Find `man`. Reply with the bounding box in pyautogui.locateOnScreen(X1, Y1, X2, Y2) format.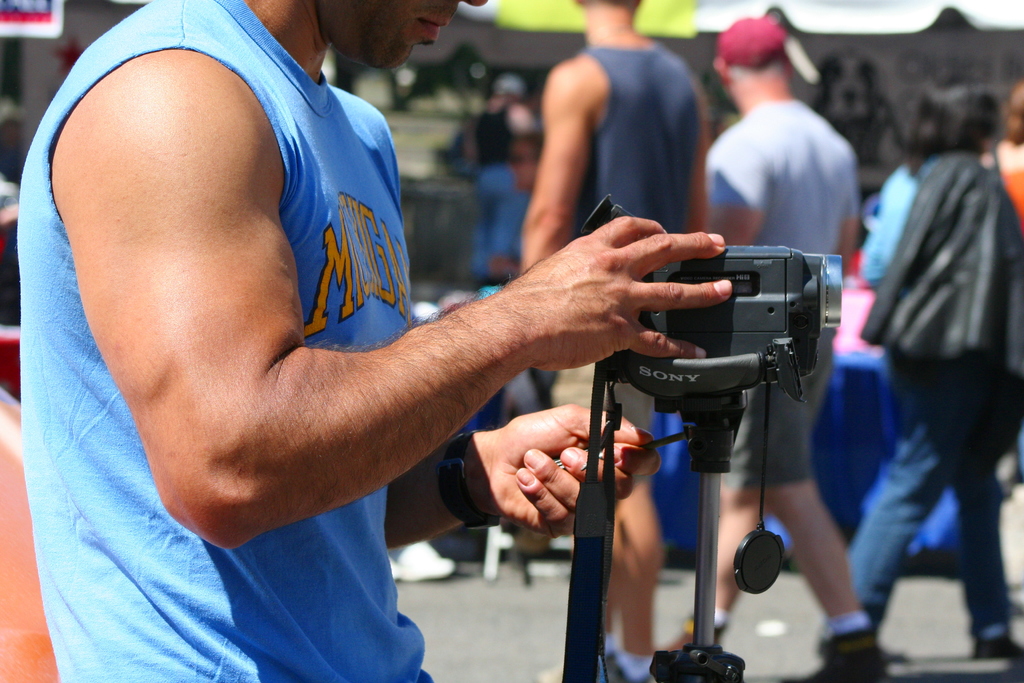
pyautogui.locateOnScreen(515, 0, 714, 682).
